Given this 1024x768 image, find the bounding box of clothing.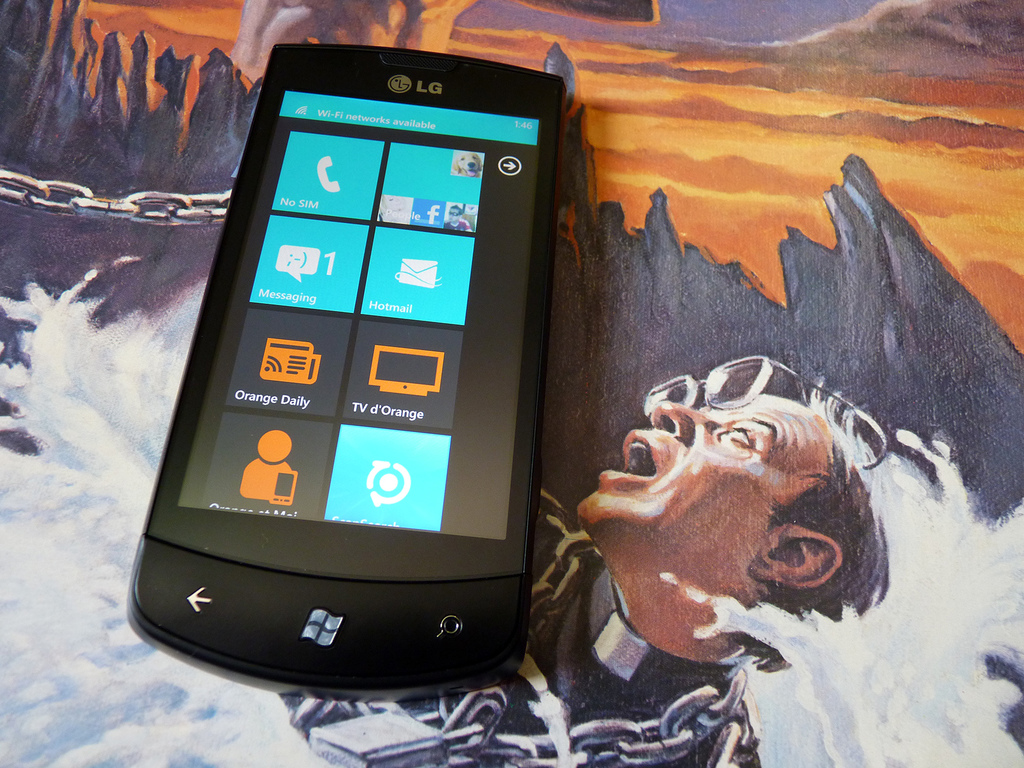
{"left": 278, "top": 563, "right": 789, "bottom": 767}.
